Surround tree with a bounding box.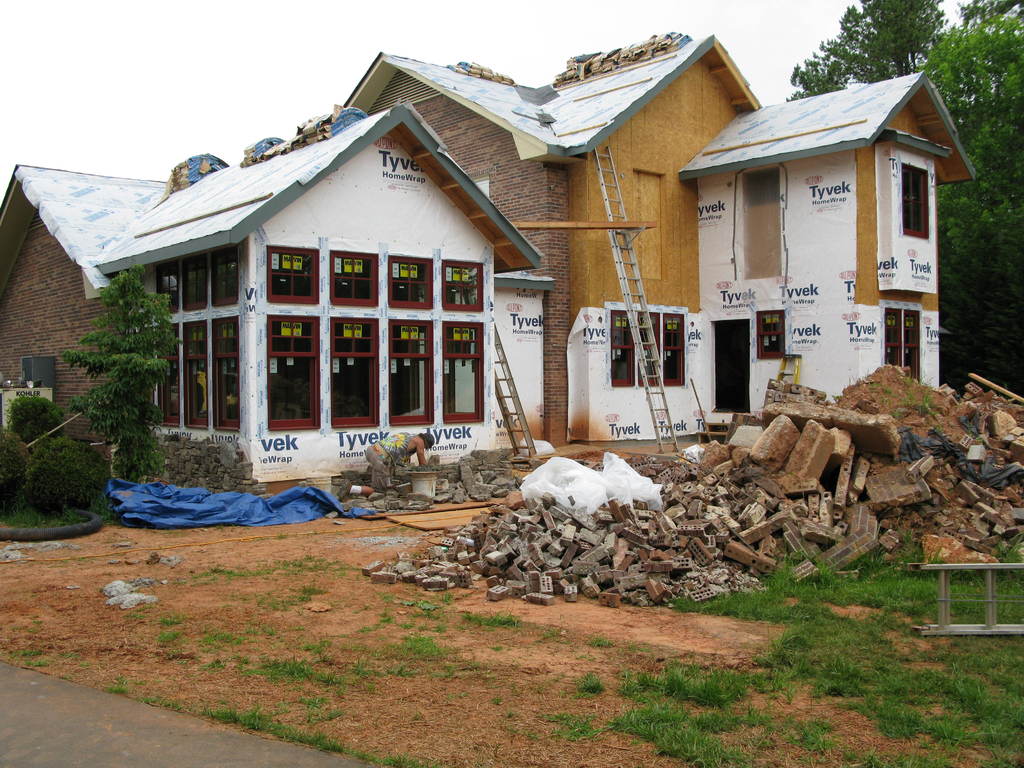
pyautogui.locateOnScreen(918, 0, 1023, 390).
